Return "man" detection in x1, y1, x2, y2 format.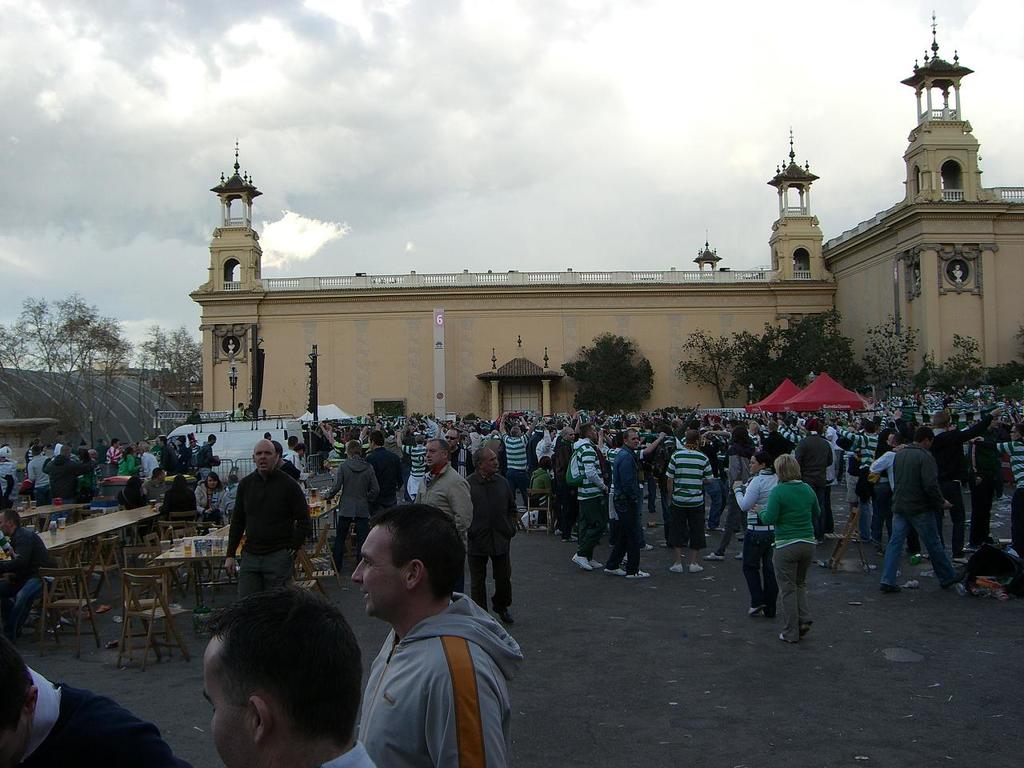
570, 423, 611, 570.
